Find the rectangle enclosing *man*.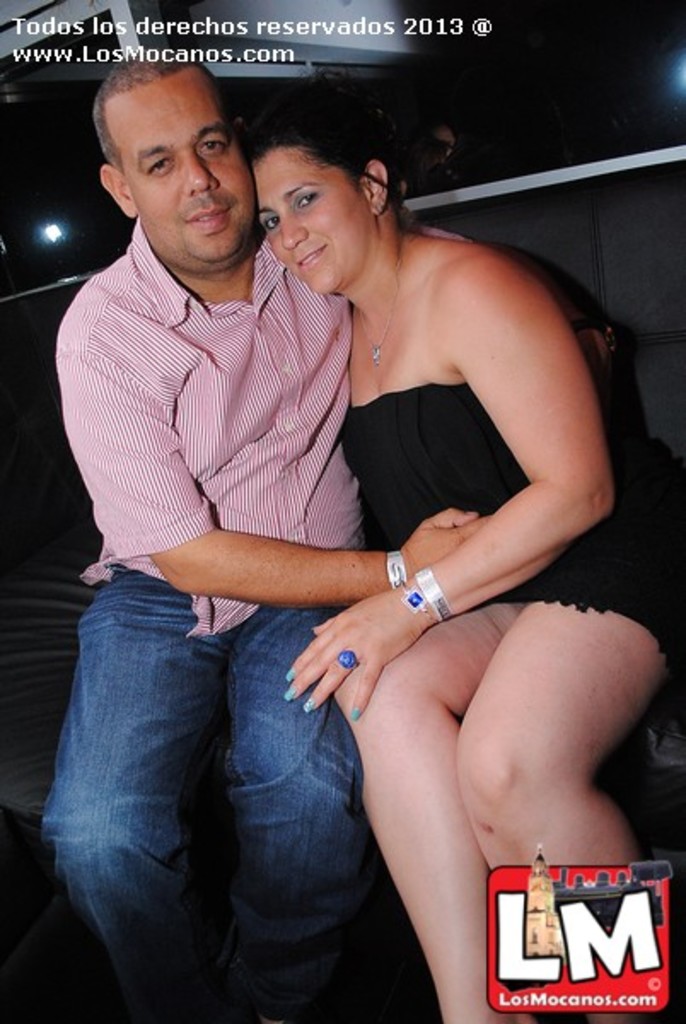
x1=39, y1=106, x2=451, y2=1004.
